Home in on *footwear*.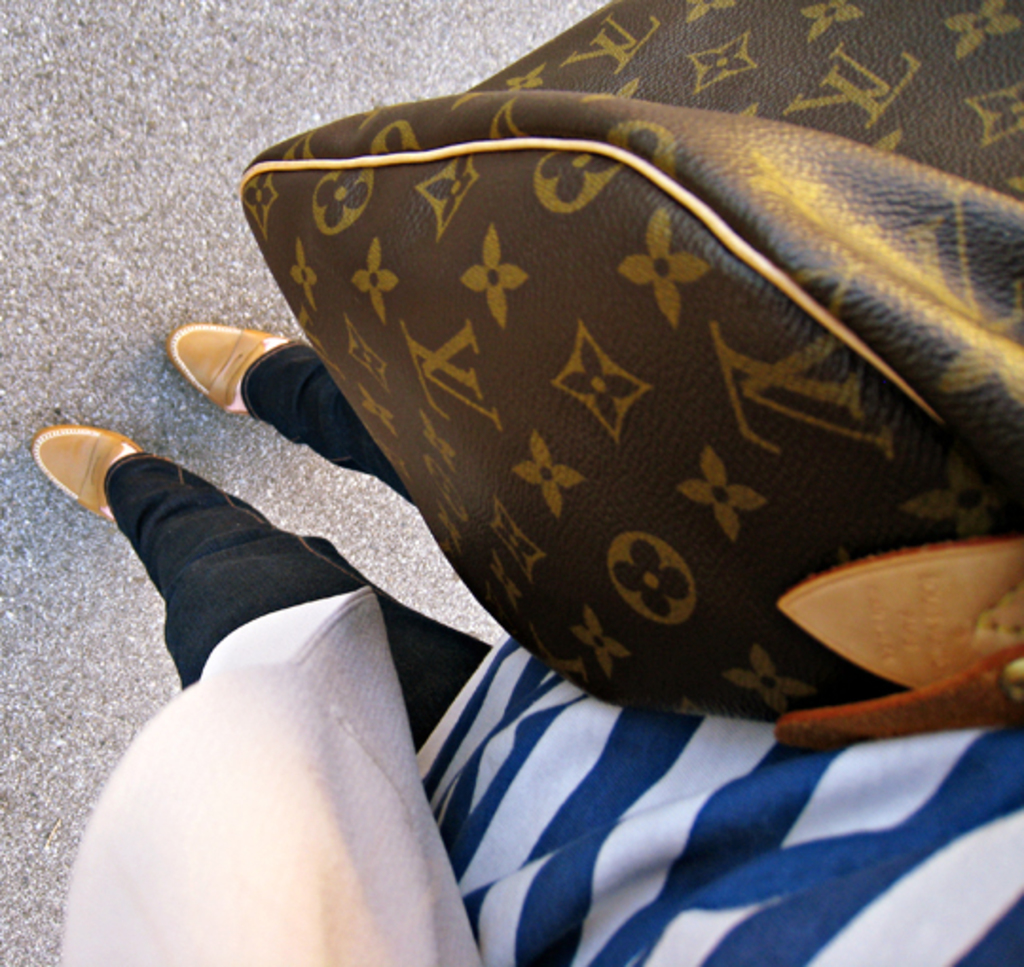
Homed in at bbox(21, 411, 142, 567).
